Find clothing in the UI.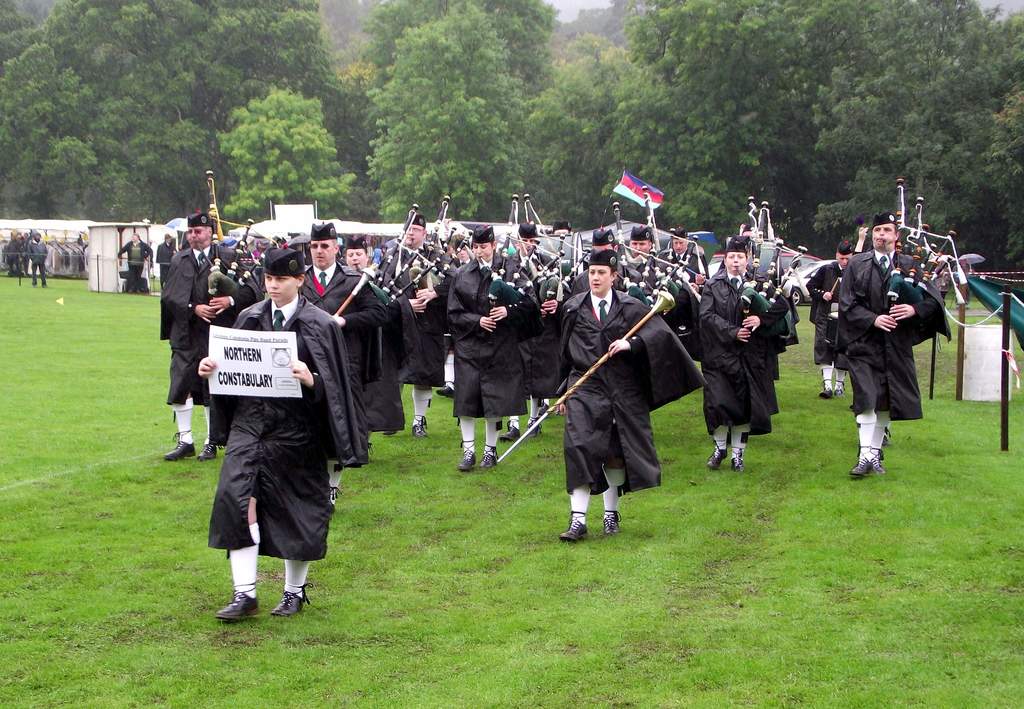
UI element at select_region(189, 267, 342, 592).
